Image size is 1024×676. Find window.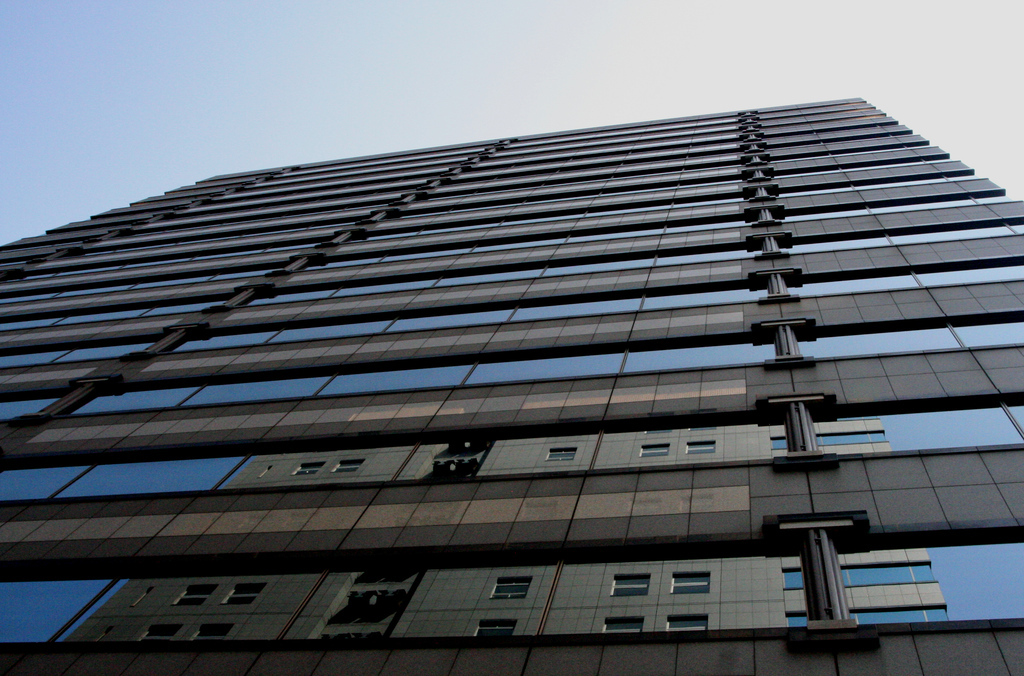
bbox=(669, 615, 707, 638).
